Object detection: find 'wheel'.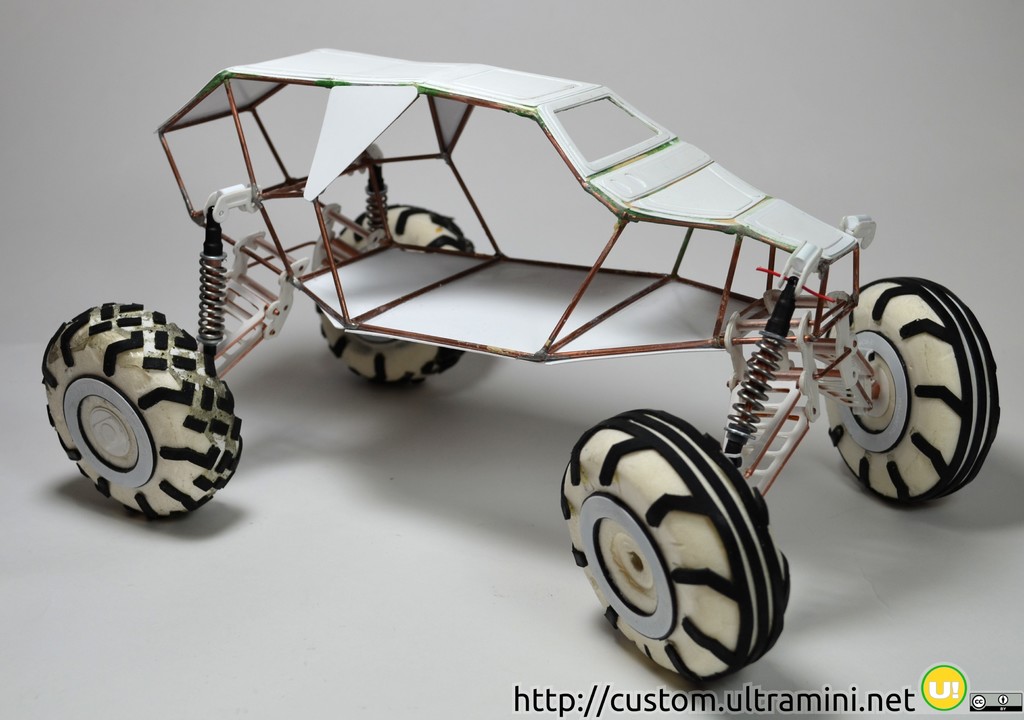
315 199 477 387.
